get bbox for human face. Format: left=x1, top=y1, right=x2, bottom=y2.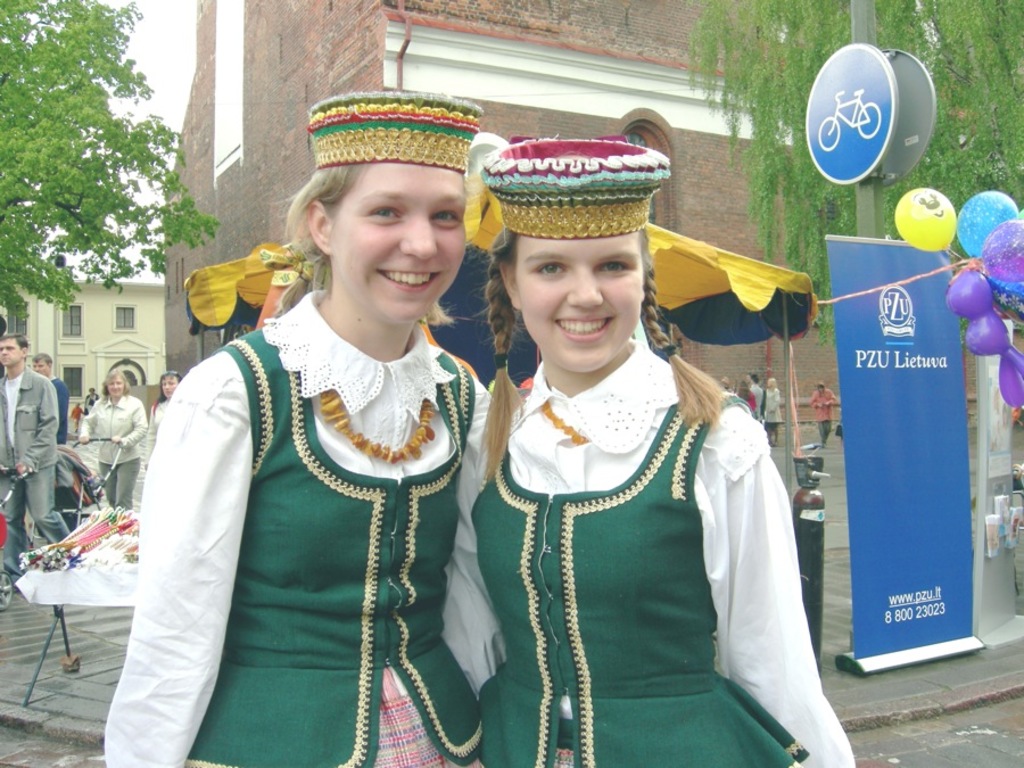
left=0, top=336, right=18, bottom=365.
